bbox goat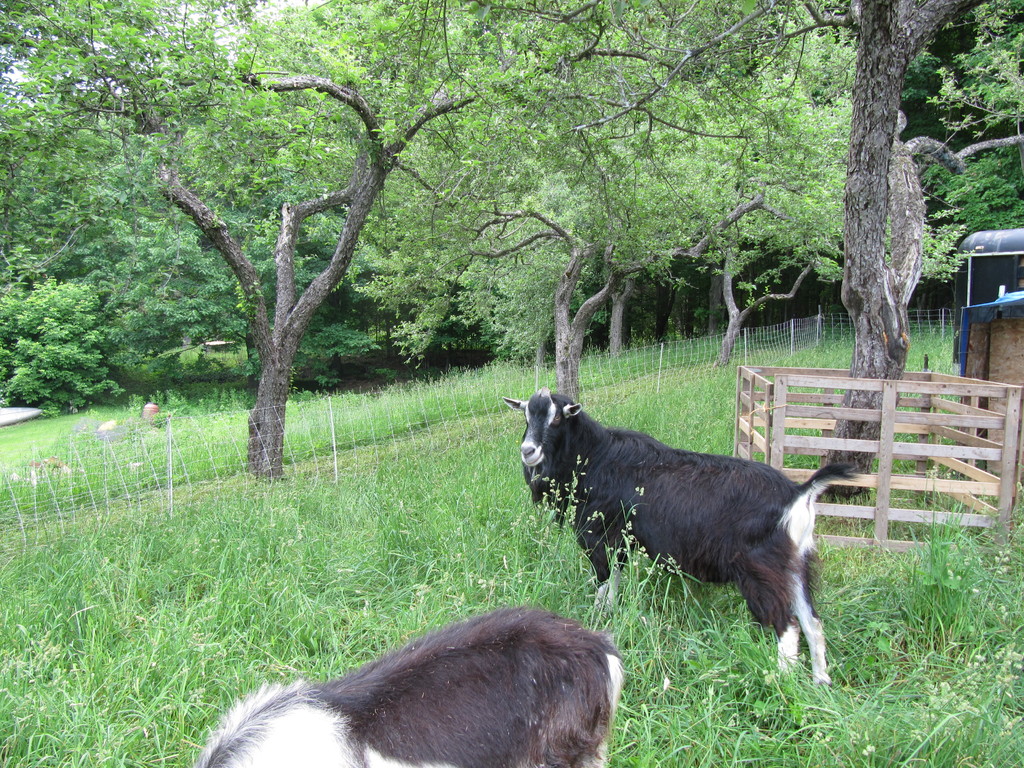
bbox=(502, 386, 858, 686)
